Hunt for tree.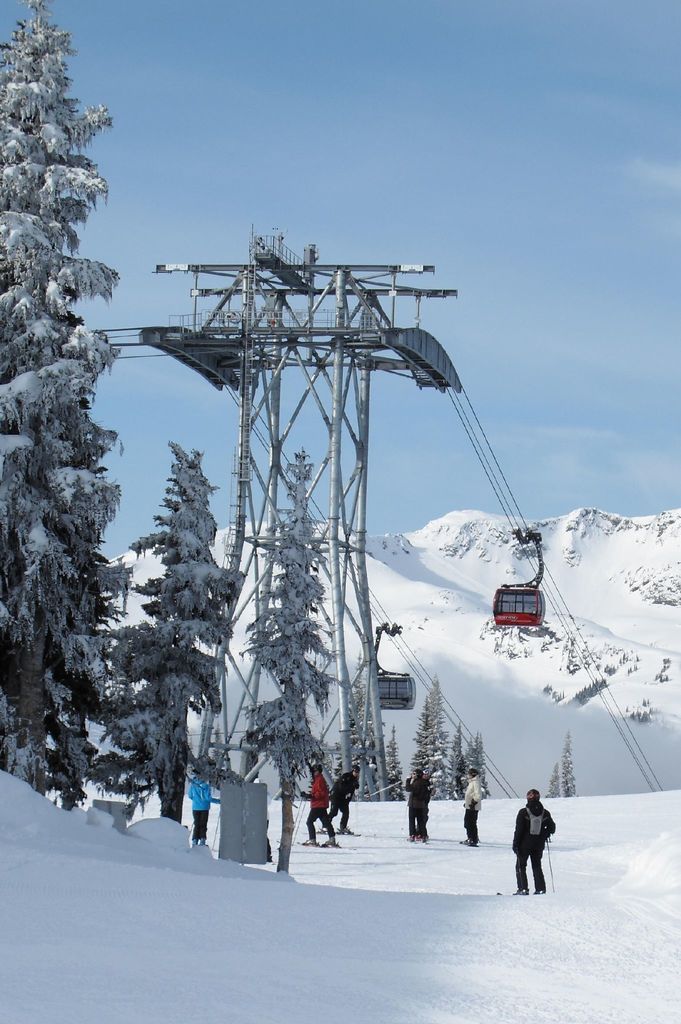
Hunted down at select_region(552, 730, 585, 797).
